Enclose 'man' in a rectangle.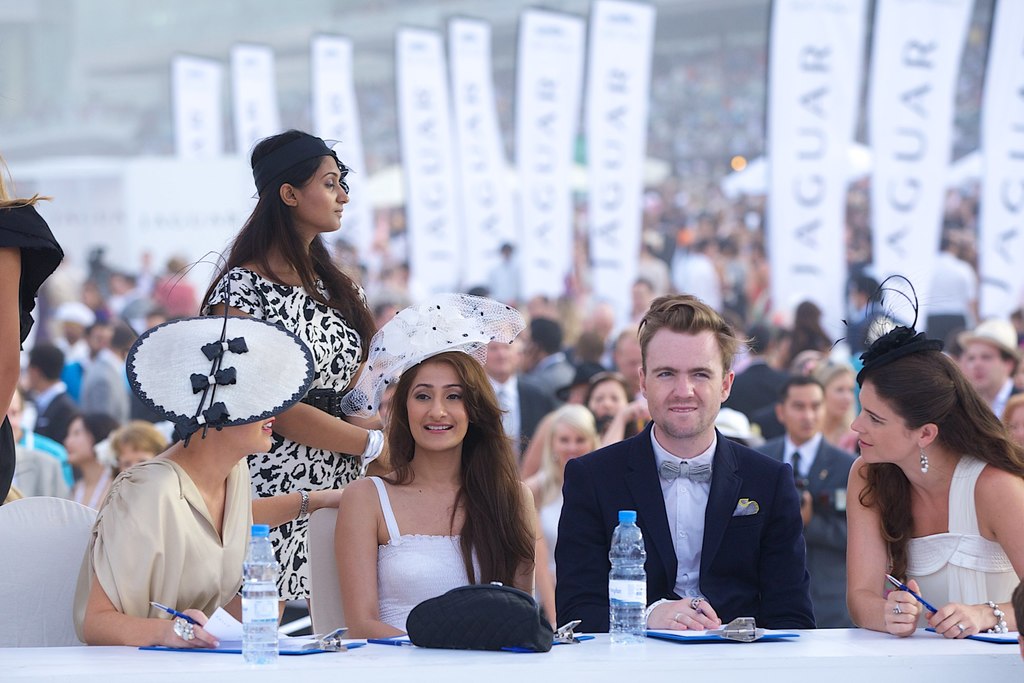
x1=79 y1=324 x2=138 y2=425.
